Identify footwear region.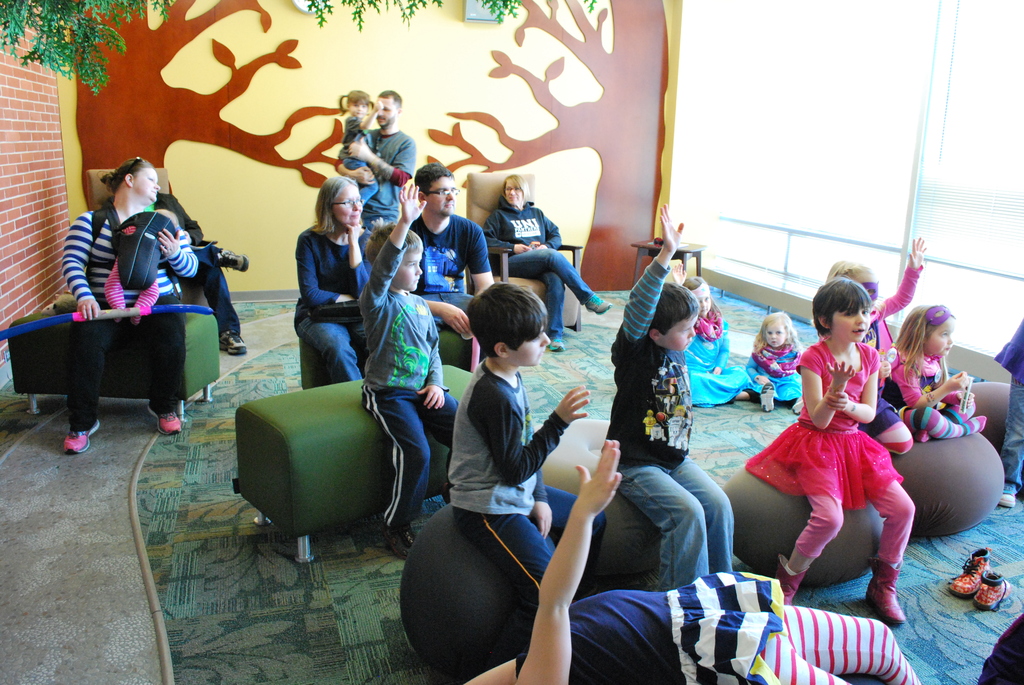
Region: {"left": 780, "top": 562, "right": 806, "bottom": 606}.
